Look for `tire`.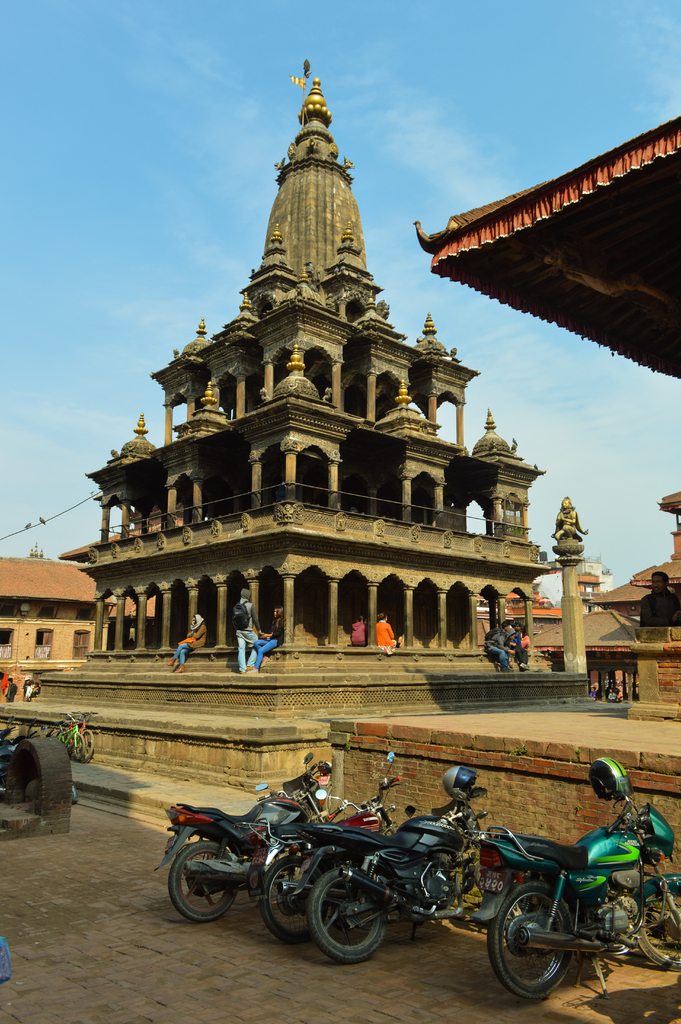
Found: [76, 735, 86, 762].
